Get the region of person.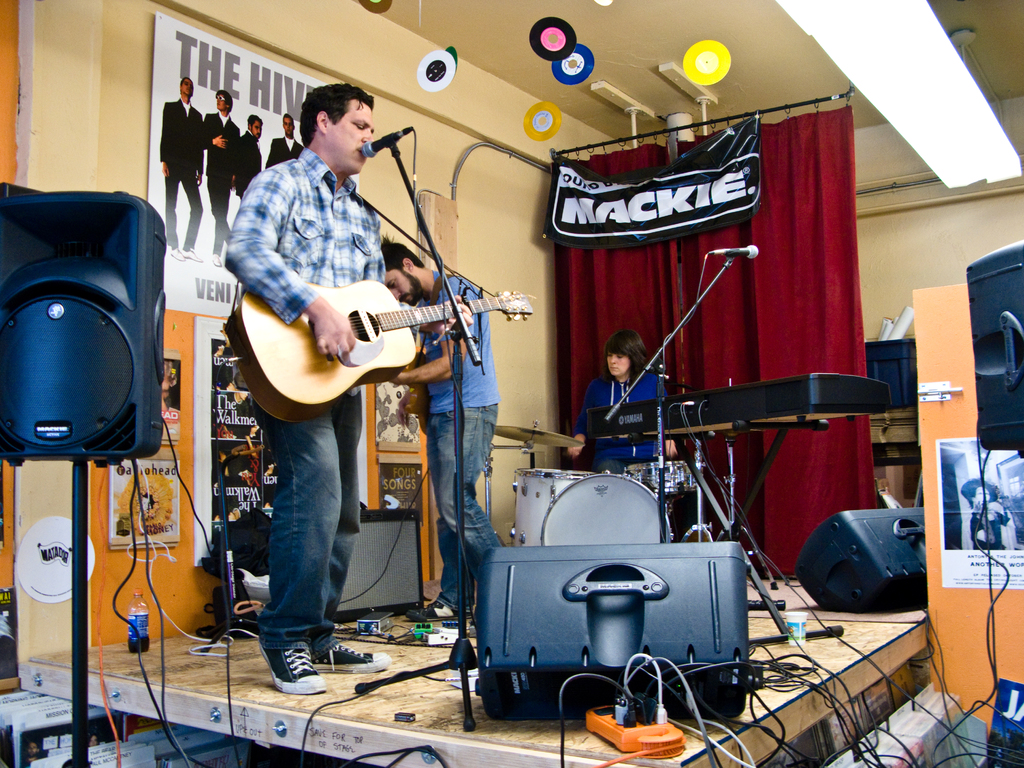
(left=565, top=326, right=684, bottom=476).
